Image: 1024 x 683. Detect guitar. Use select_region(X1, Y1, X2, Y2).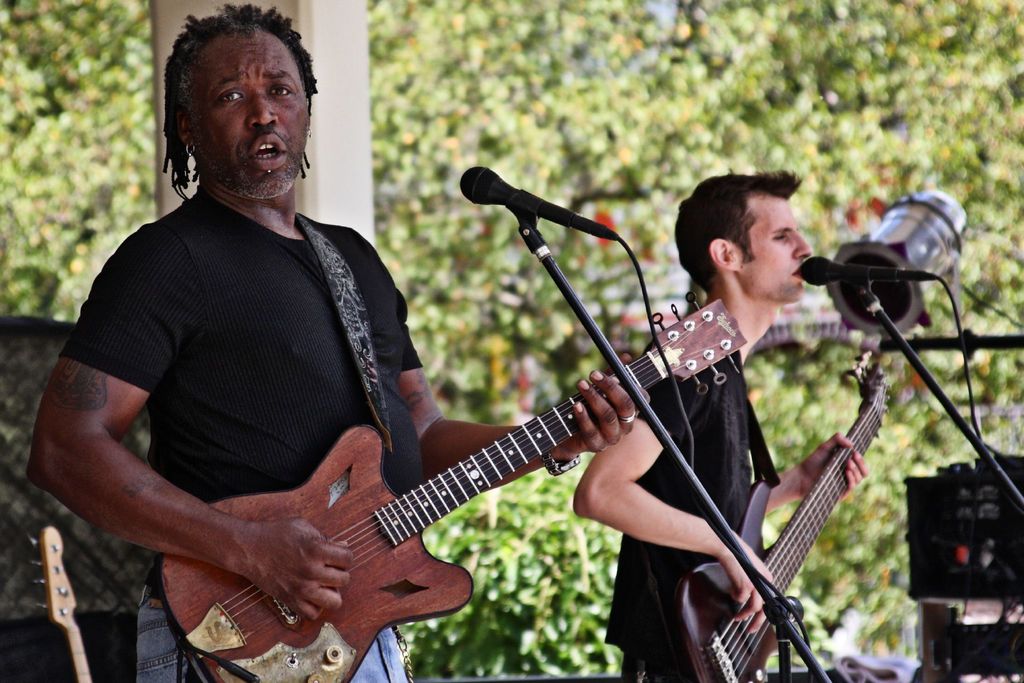
select_region(157, 288, 750, 682).
